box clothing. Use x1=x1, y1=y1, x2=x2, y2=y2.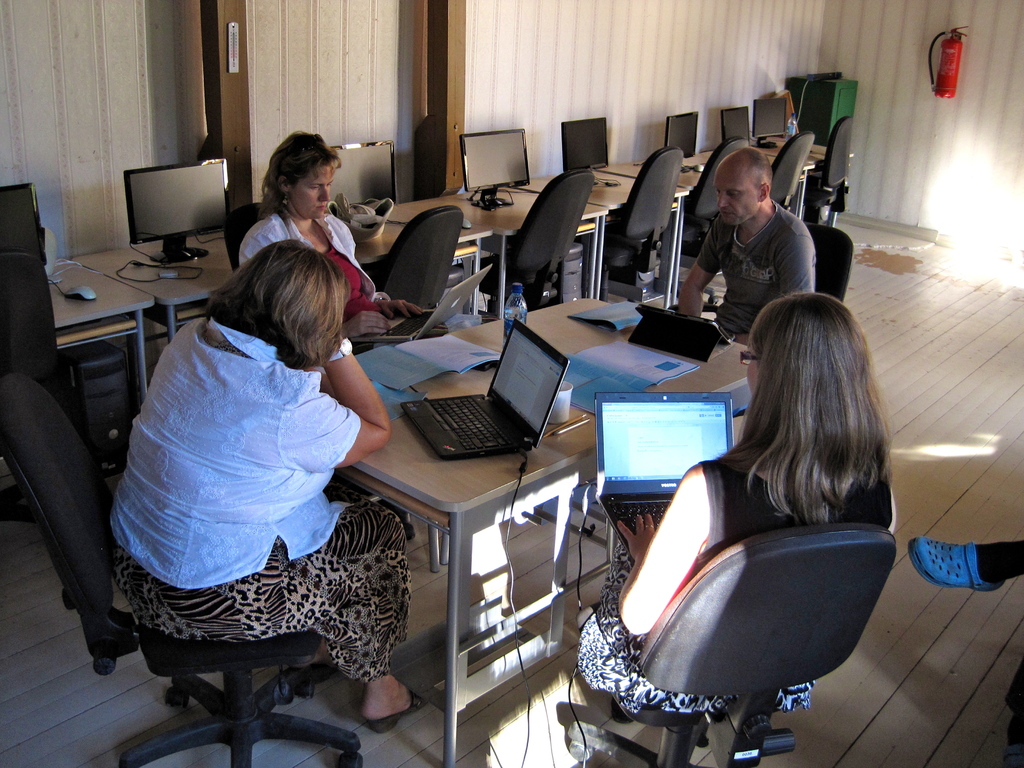
x1=576, y1=463, x2=891, y2=717.
